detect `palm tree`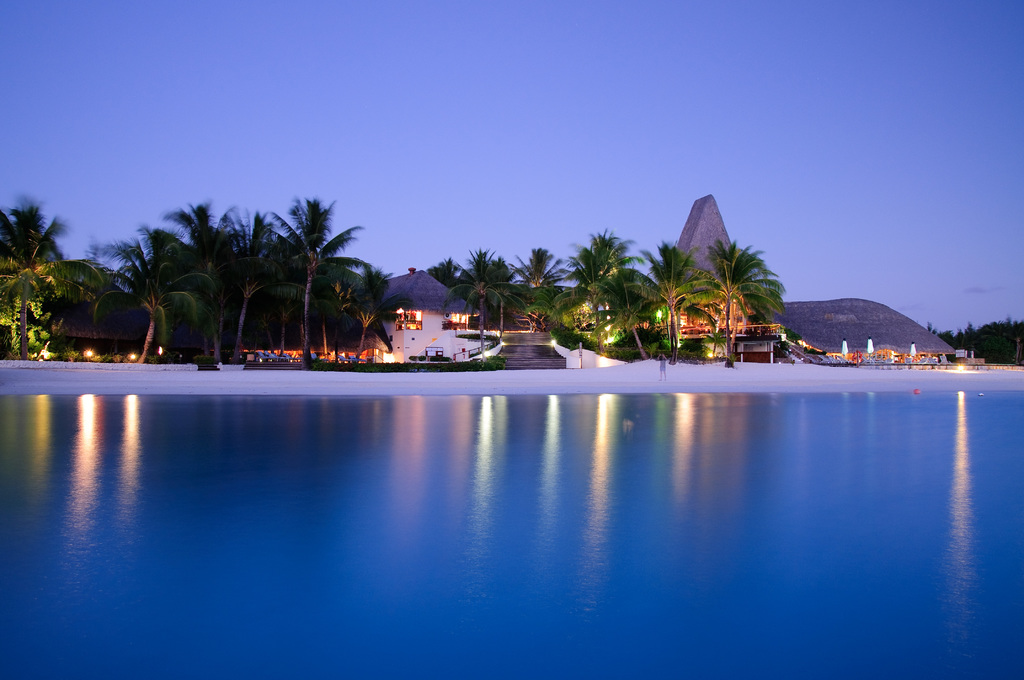
pyautogui.locateOnScreen(0, 198, 82, 356)
